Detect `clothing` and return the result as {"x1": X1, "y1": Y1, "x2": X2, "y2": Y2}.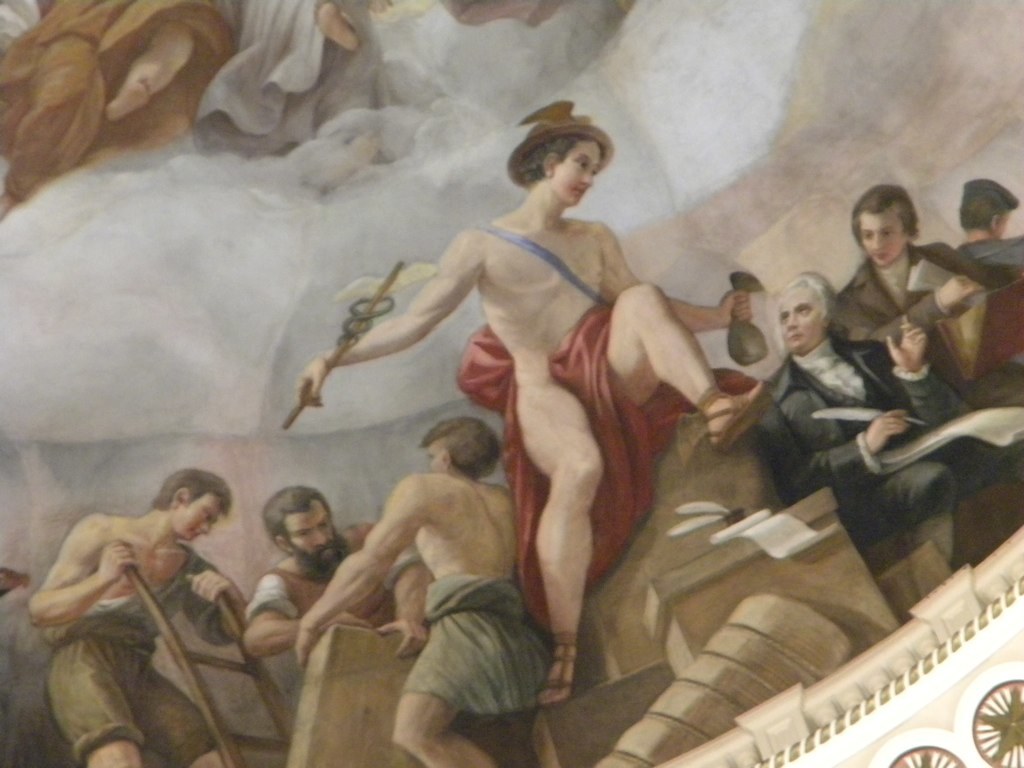
{"x1": 828, "y1": 238, "x2": 991, "y2": 366}.
